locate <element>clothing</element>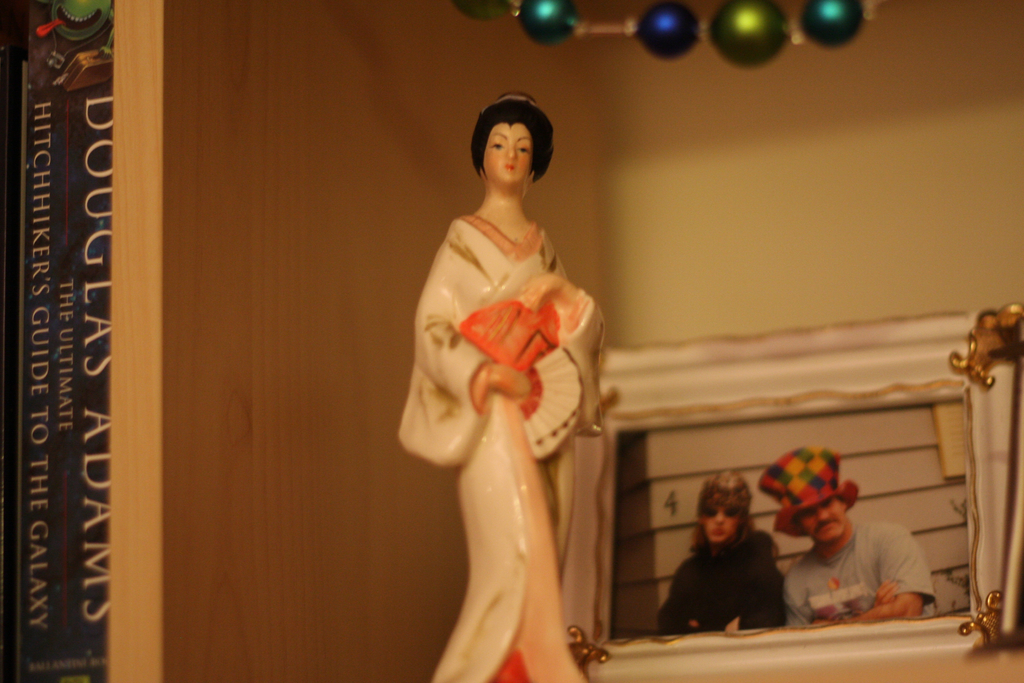
Rect(783, 518, 929, 624)
